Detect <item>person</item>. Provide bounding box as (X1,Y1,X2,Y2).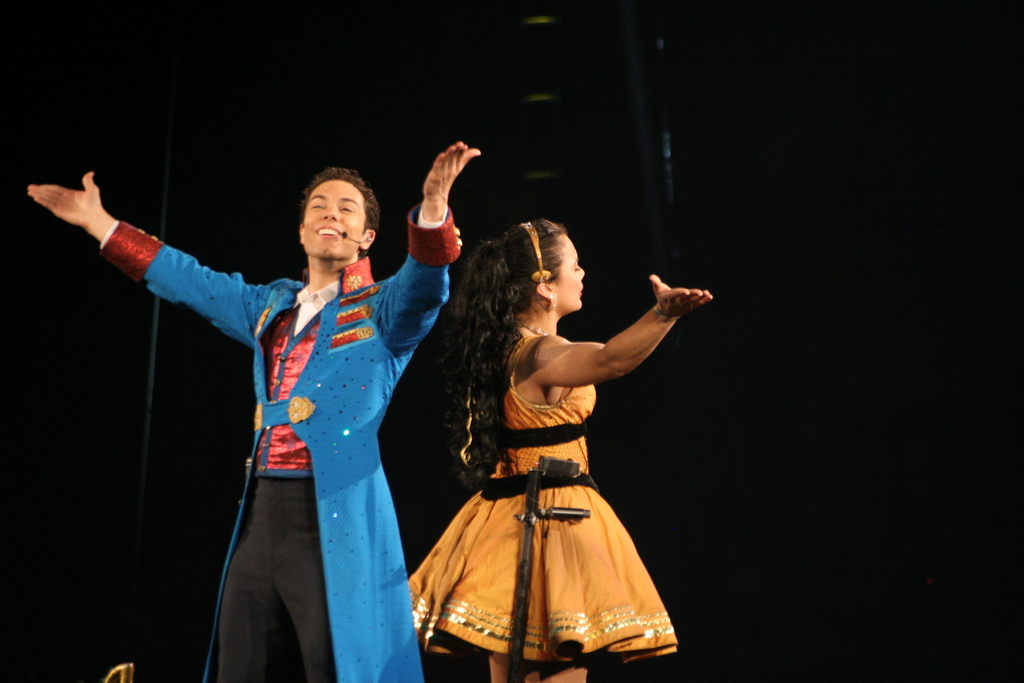
(25,137,481,682).
